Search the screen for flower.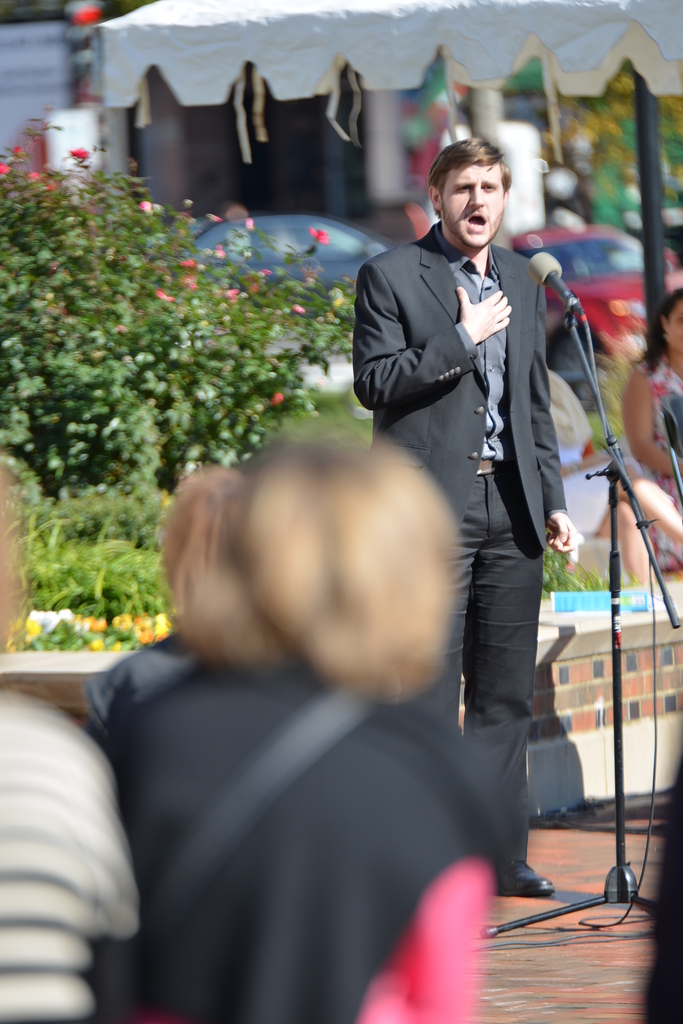
Found at rect(267, 390, 286, 406).
